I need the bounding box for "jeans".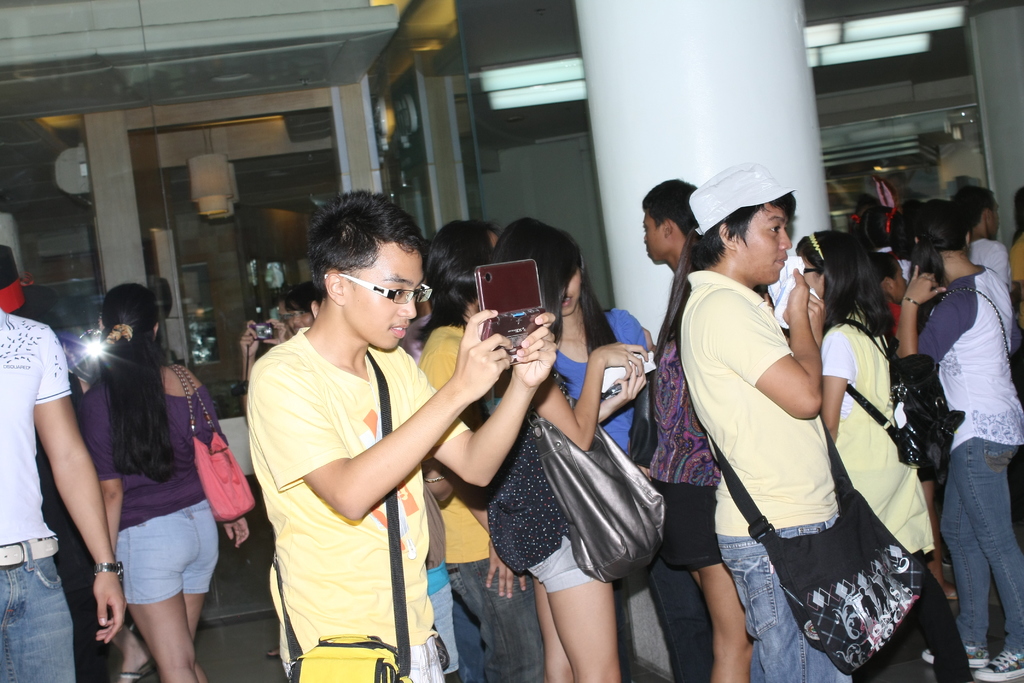
Here it is: x1=0, y1=537, x2=74, y2=682.
